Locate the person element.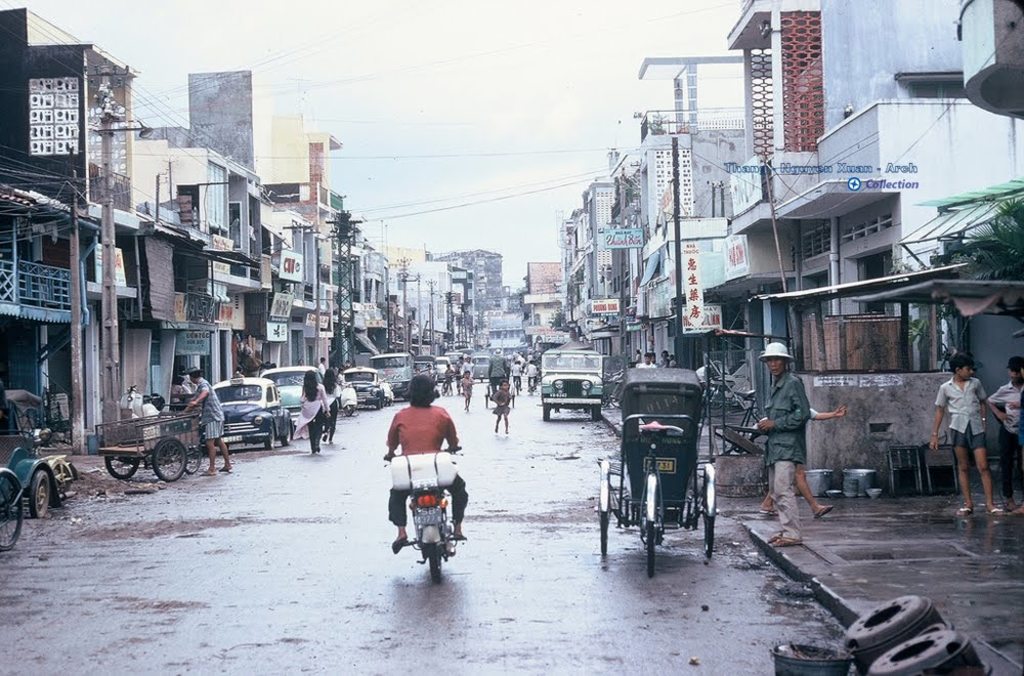
Element bbox: x1=297 y1=368 x2=329 y2=455.
